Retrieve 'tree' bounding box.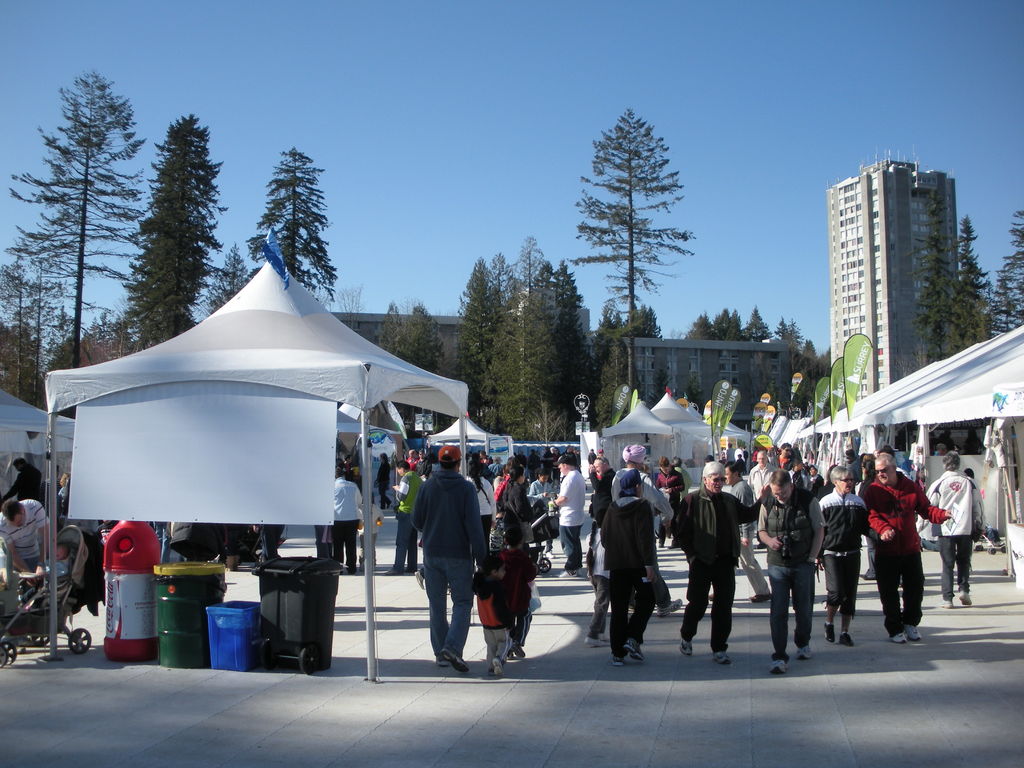
Bounding box: detection(588, 301, 664, 404).
